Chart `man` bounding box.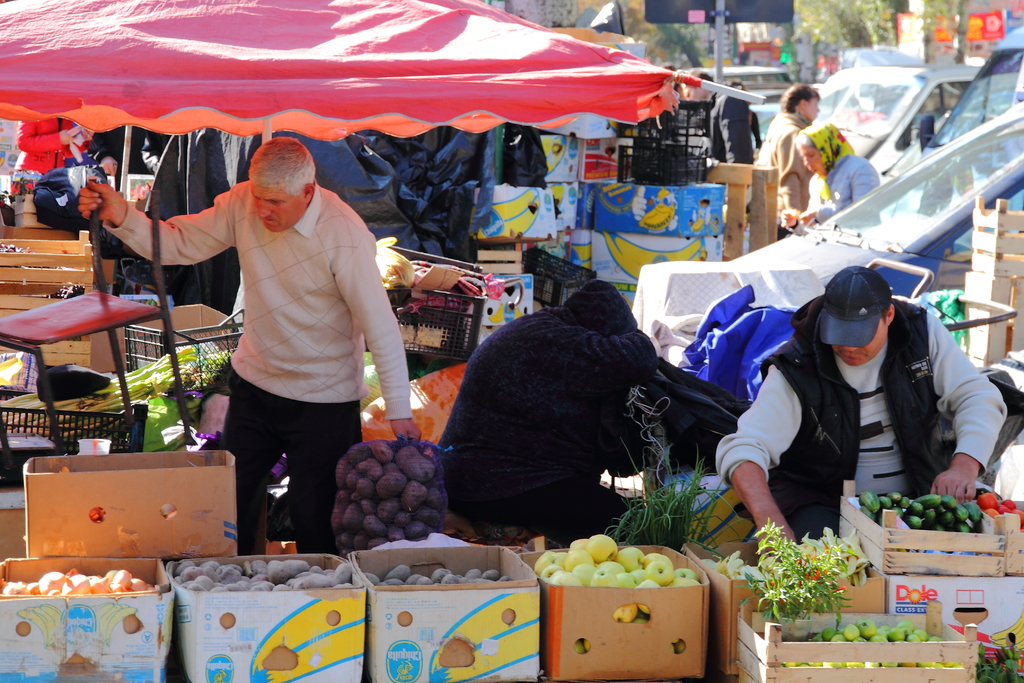
Charted: [756, 85, 821, 239].
